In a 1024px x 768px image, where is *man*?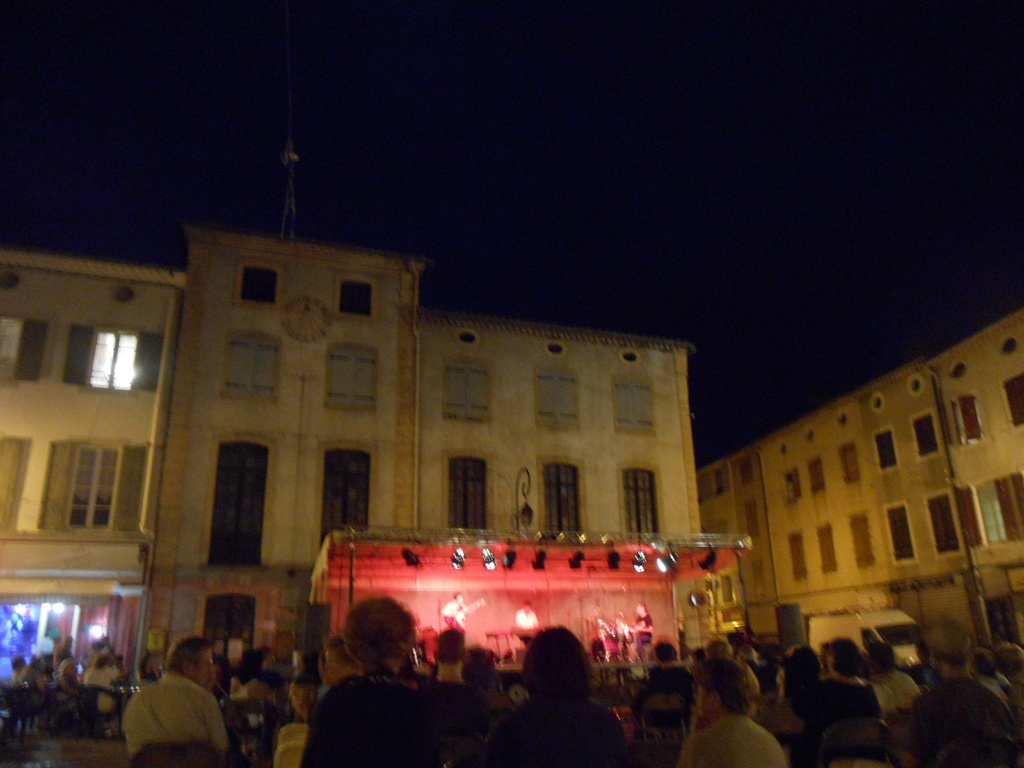
left=678, top=653, right=787, bottom=767.
